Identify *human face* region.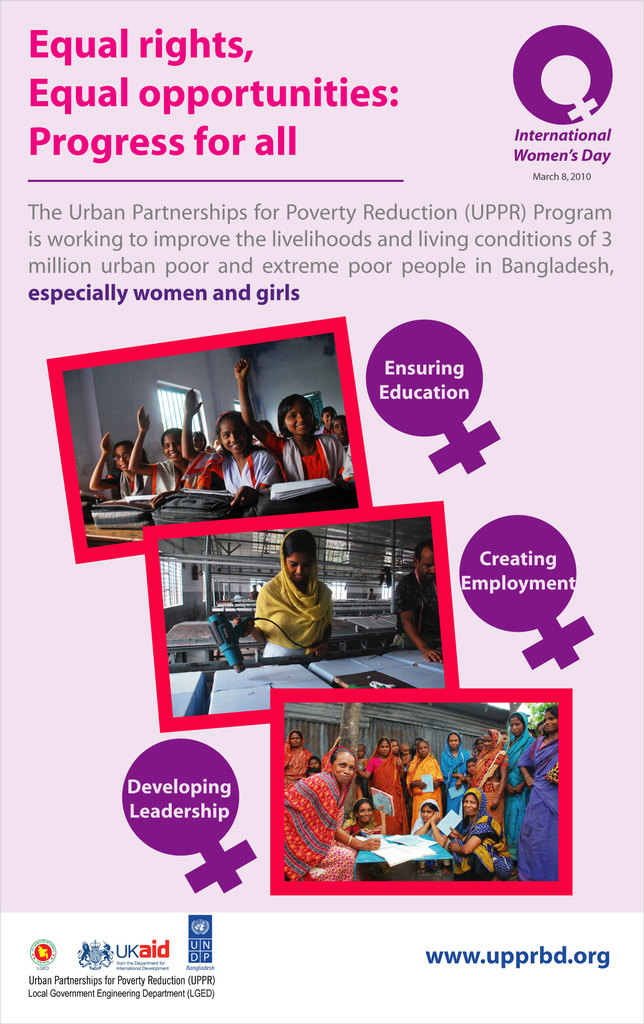
Region: [left=538, top=724, right=542, bottom=735].
